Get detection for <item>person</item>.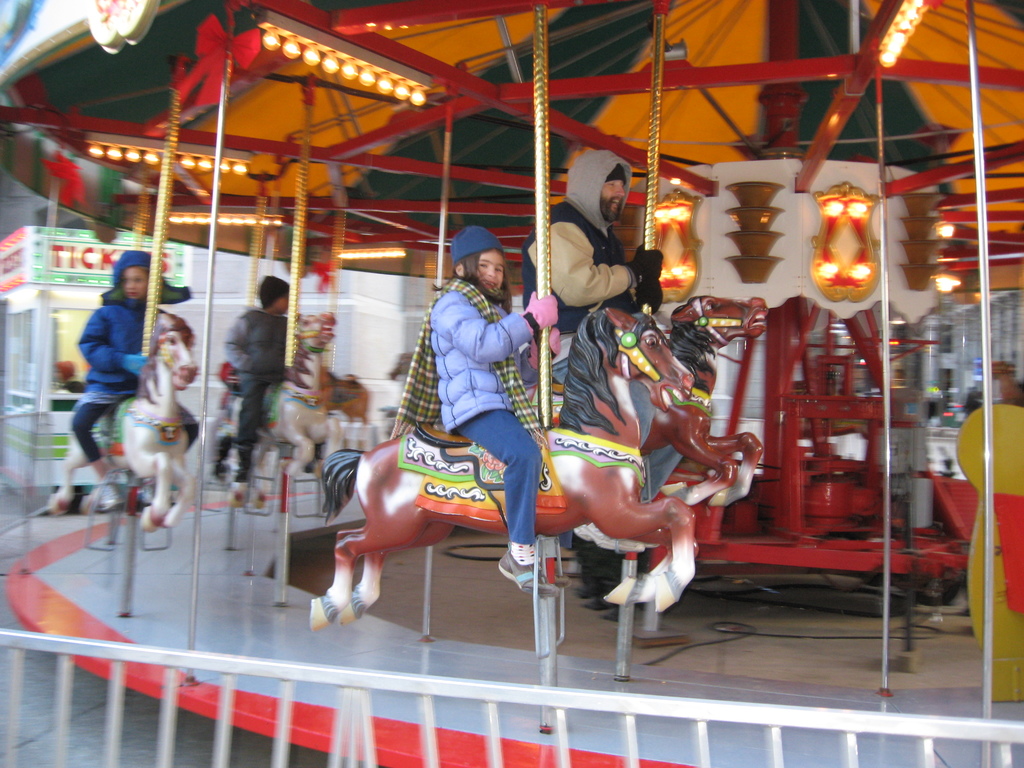
Detection: [x1=520, y1=155, x2=692, y2=556].
